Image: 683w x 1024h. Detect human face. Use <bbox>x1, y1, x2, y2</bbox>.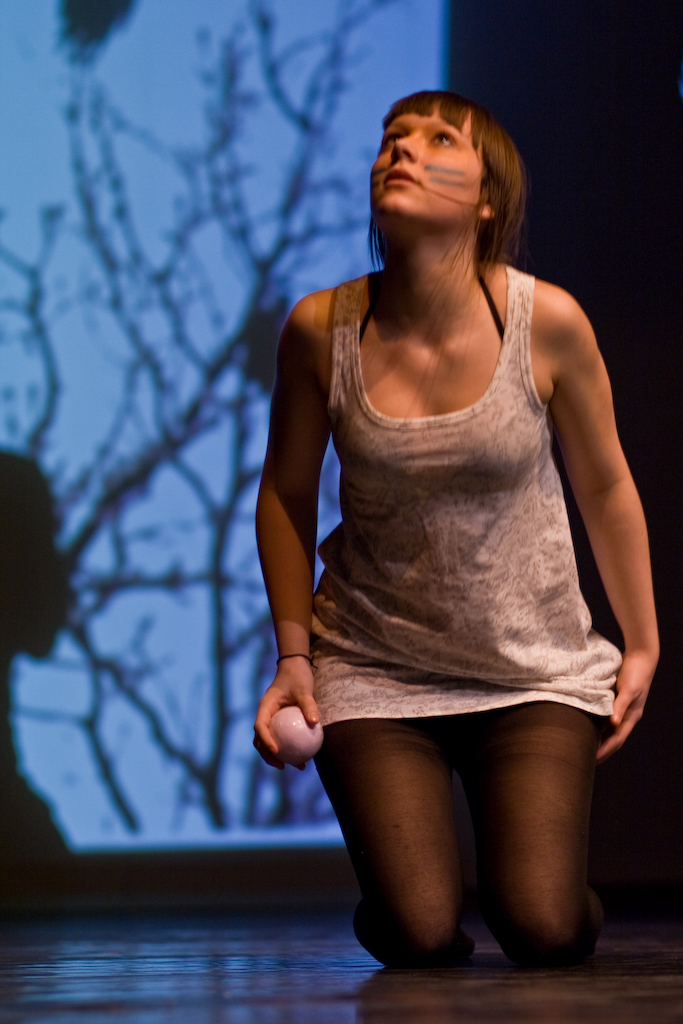
<bbox>369, 104, 484, 214</bbox>.
